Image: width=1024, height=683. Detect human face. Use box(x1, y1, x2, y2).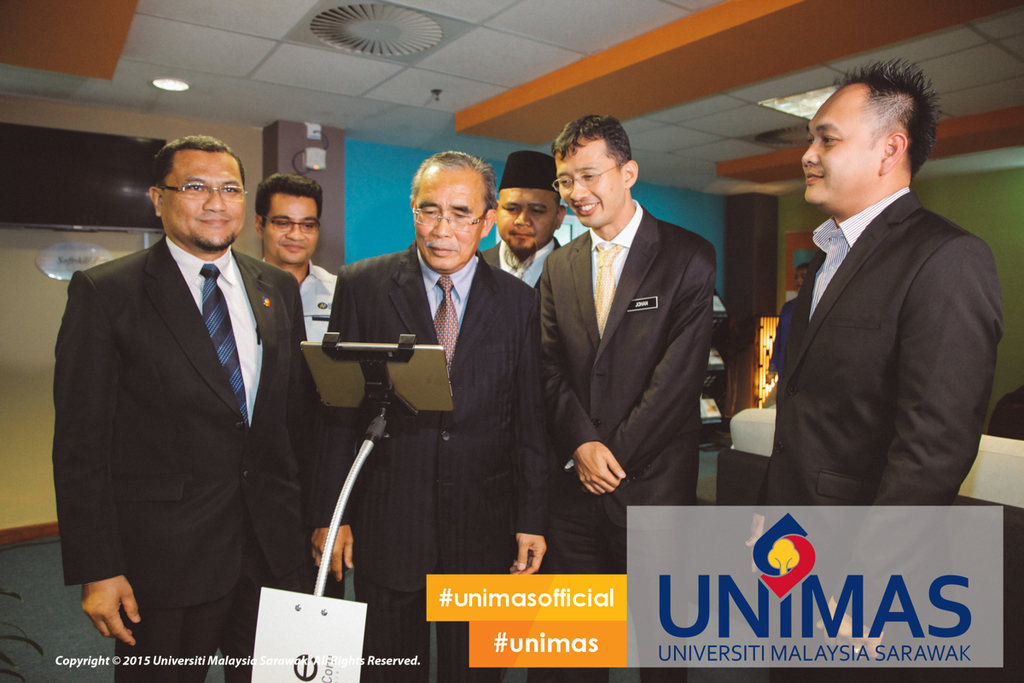
box(159, 152, 246, 251).
